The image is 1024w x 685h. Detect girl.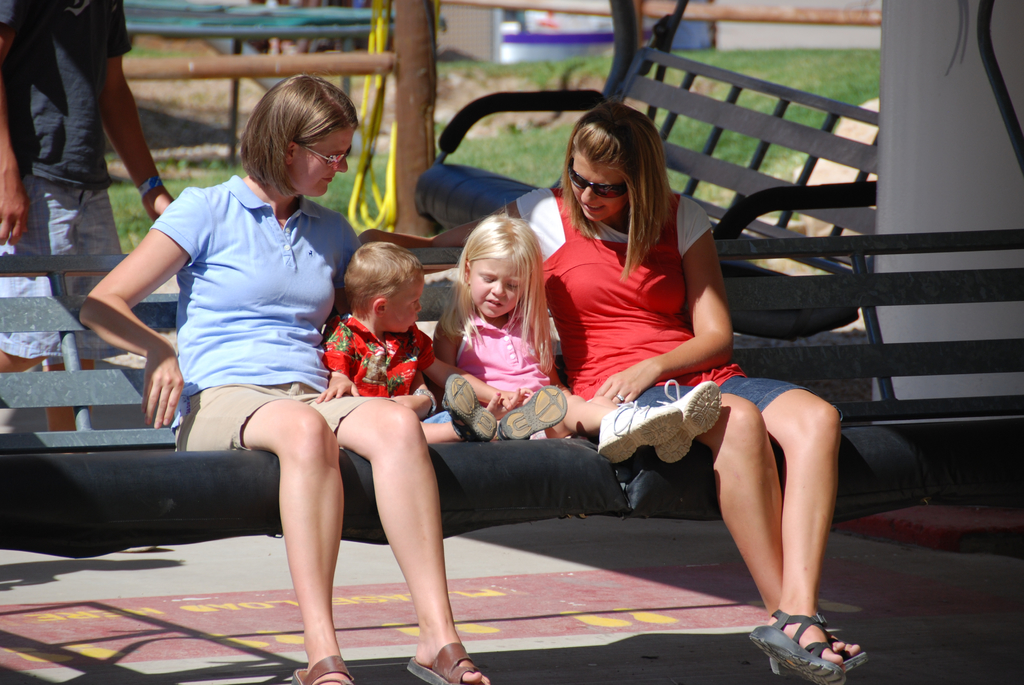
Detection: <box>431,100,841,674</box>.
